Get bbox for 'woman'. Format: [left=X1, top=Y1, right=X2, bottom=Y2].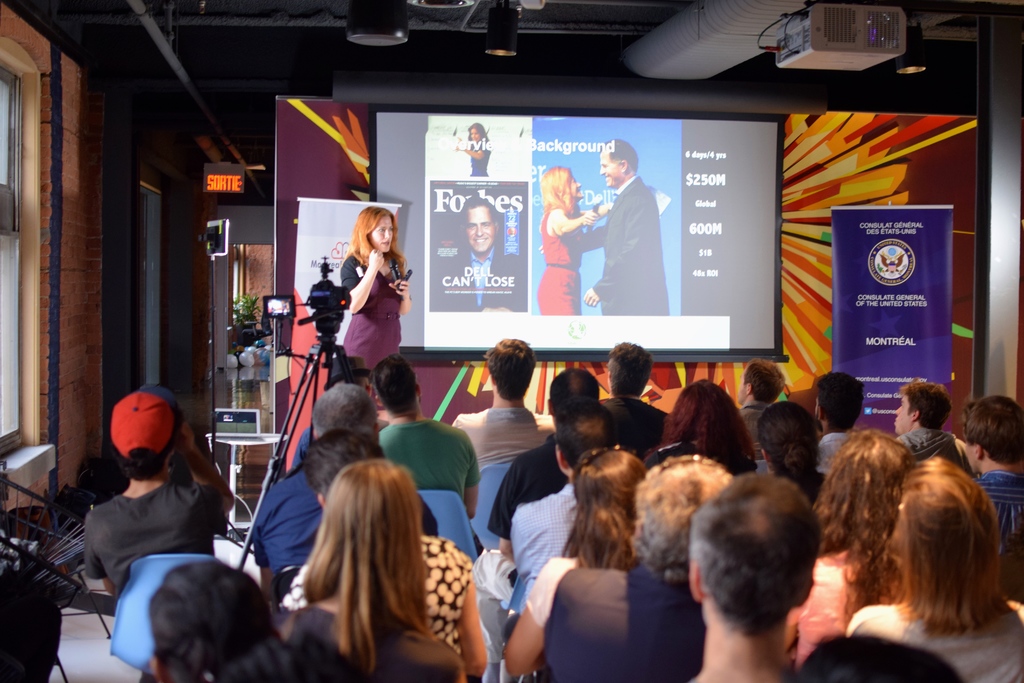
[left=535, top=162, right=607, bottom=316].
